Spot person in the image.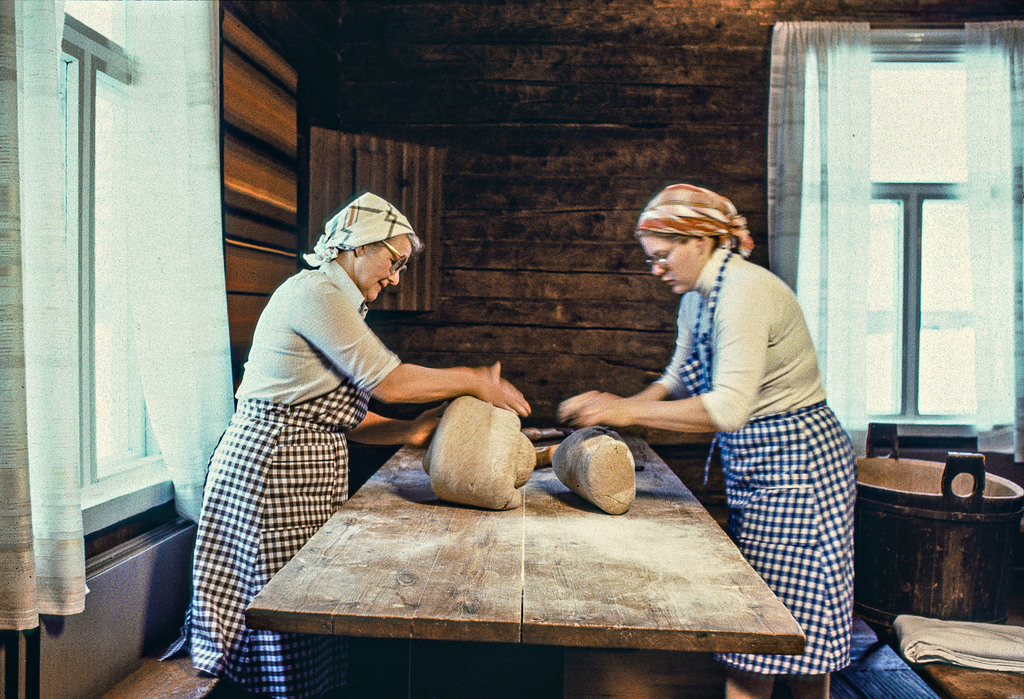
person found at 160 192 535 698.
